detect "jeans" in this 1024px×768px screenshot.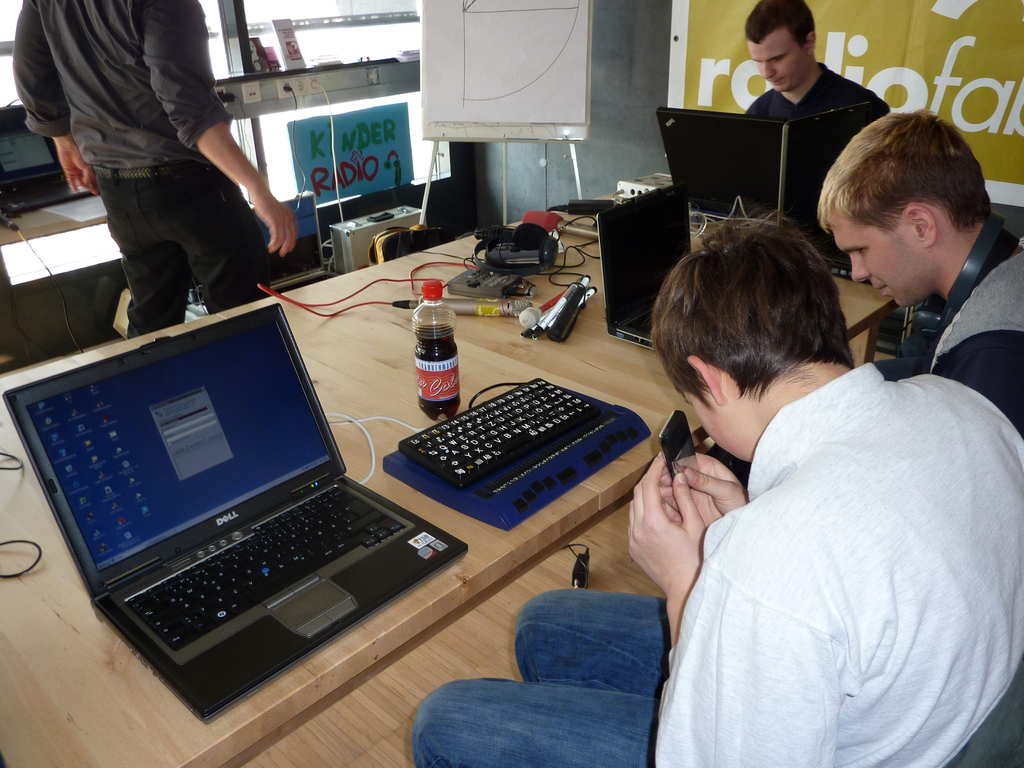
Detection: x1=418, y1=588, x2=675, y2=767.
